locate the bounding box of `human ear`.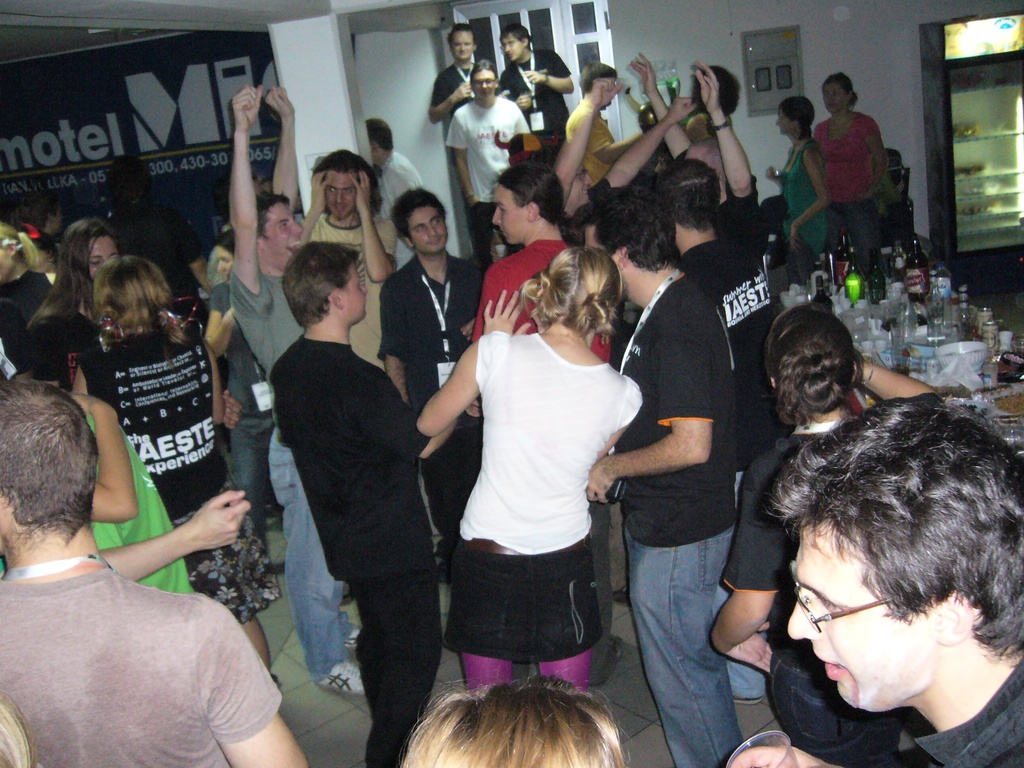
Bounding box: <bbox>525, 198, 541, 222</bbox>.
